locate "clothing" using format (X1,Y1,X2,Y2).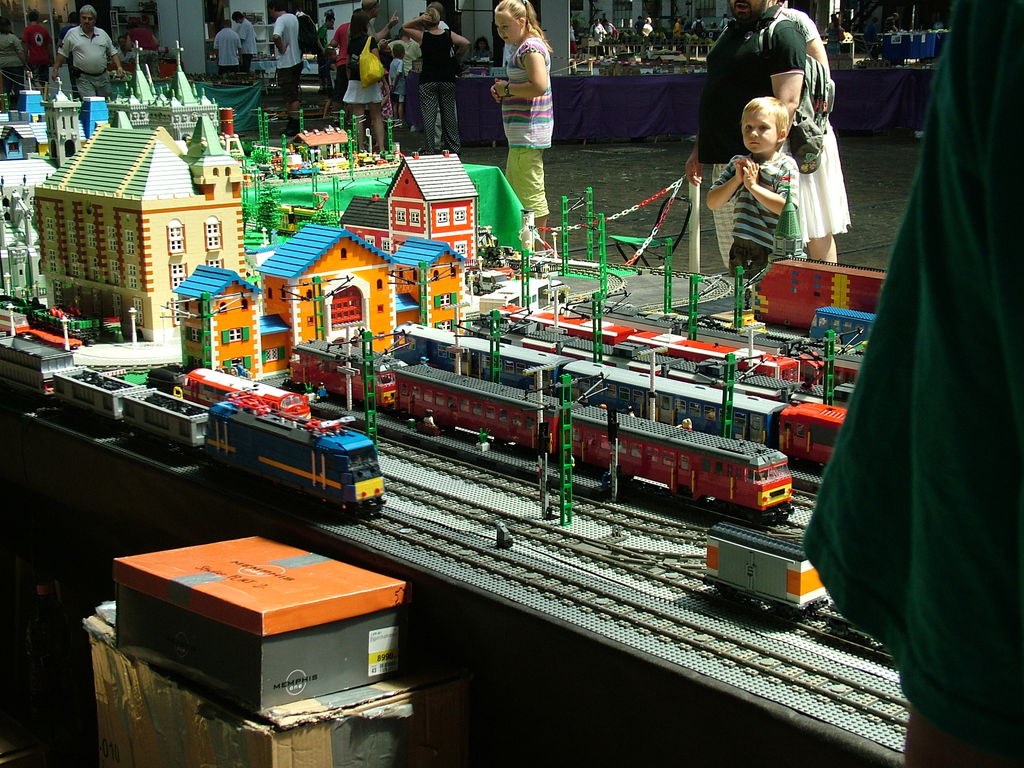
(212,28,242,65).
